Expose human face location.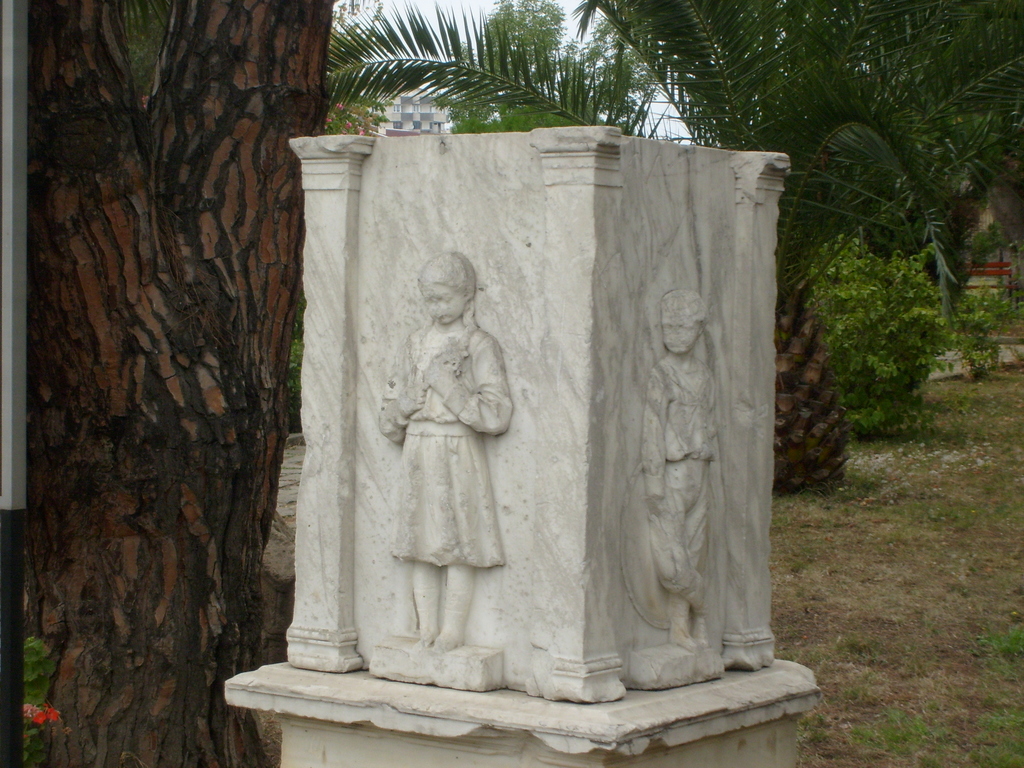
Exposed at select_region(659, 305, 697, 349).
